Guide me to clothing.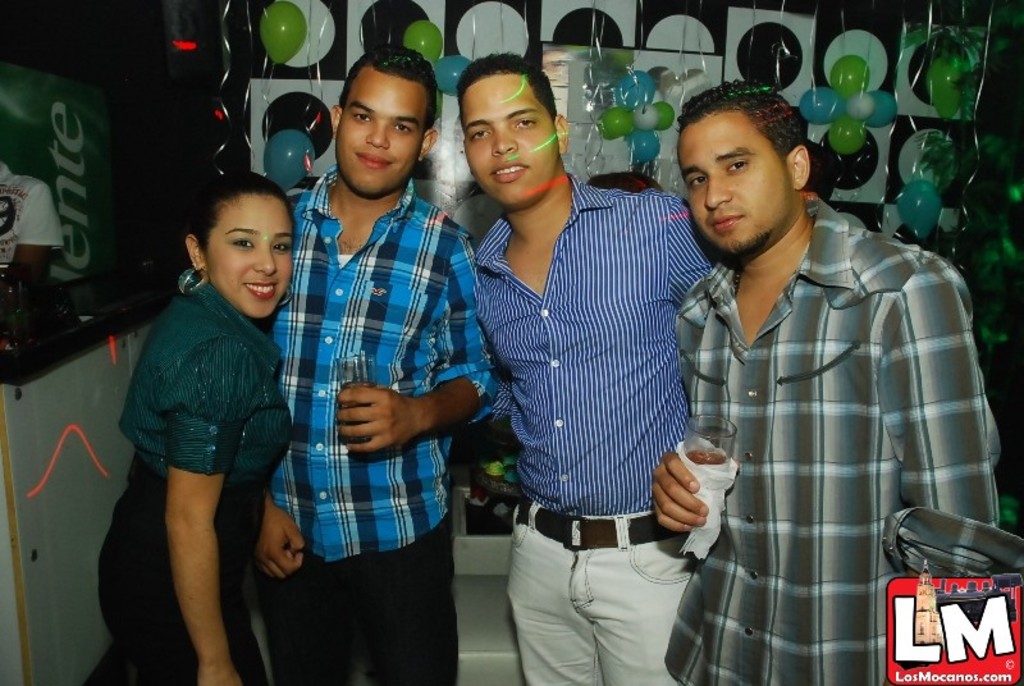
Guidance: l=101, t=280, r=291, b=685.
